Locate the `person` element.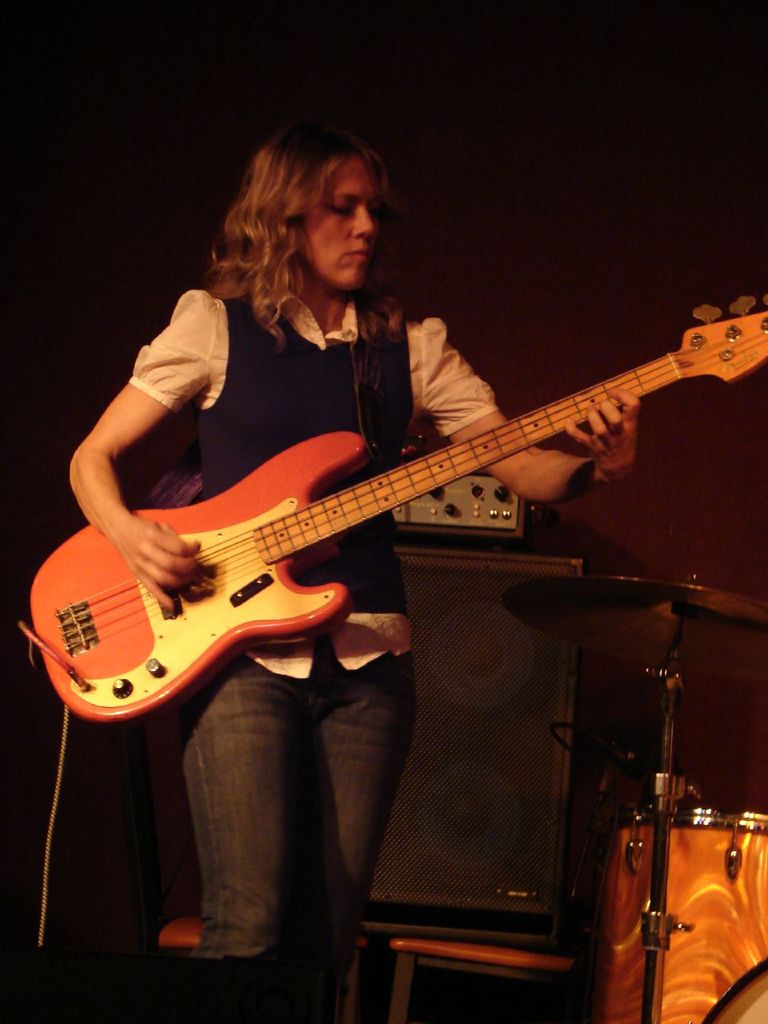
Element bbox: 67:122:645:1023.
